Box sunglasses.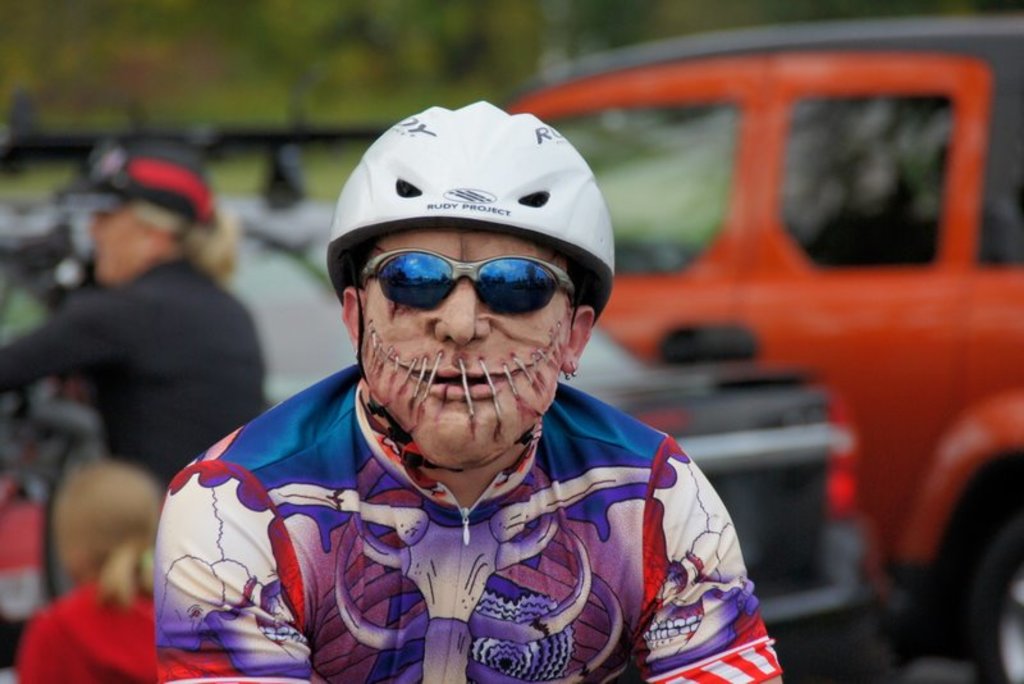
364:252:573:318.
